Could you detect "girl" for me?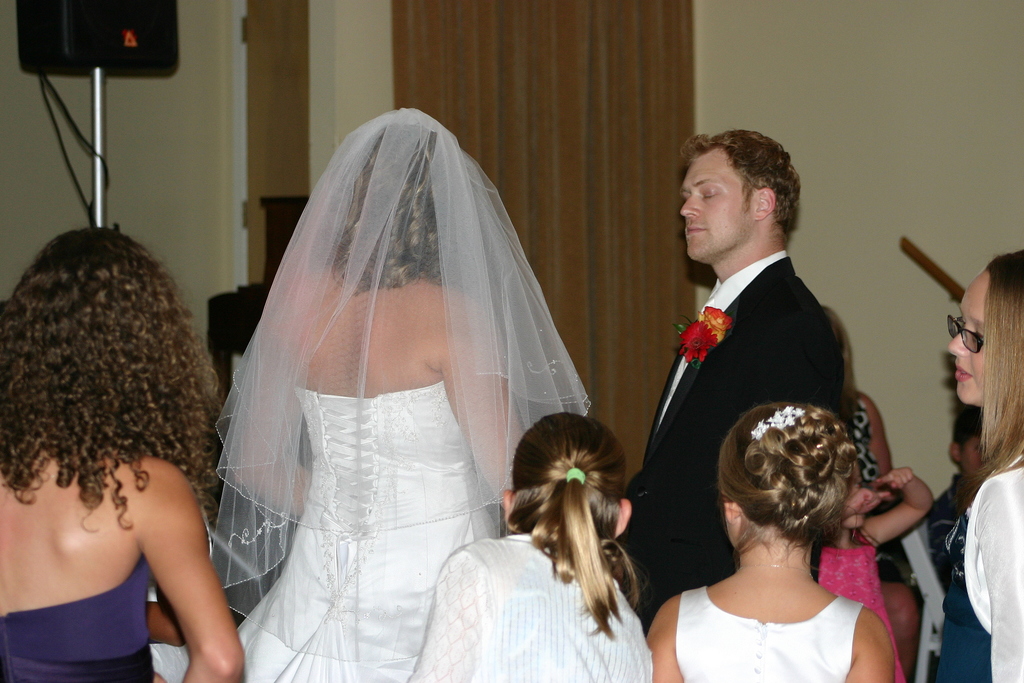
Detection result: box(649, 402, 895, 682).
